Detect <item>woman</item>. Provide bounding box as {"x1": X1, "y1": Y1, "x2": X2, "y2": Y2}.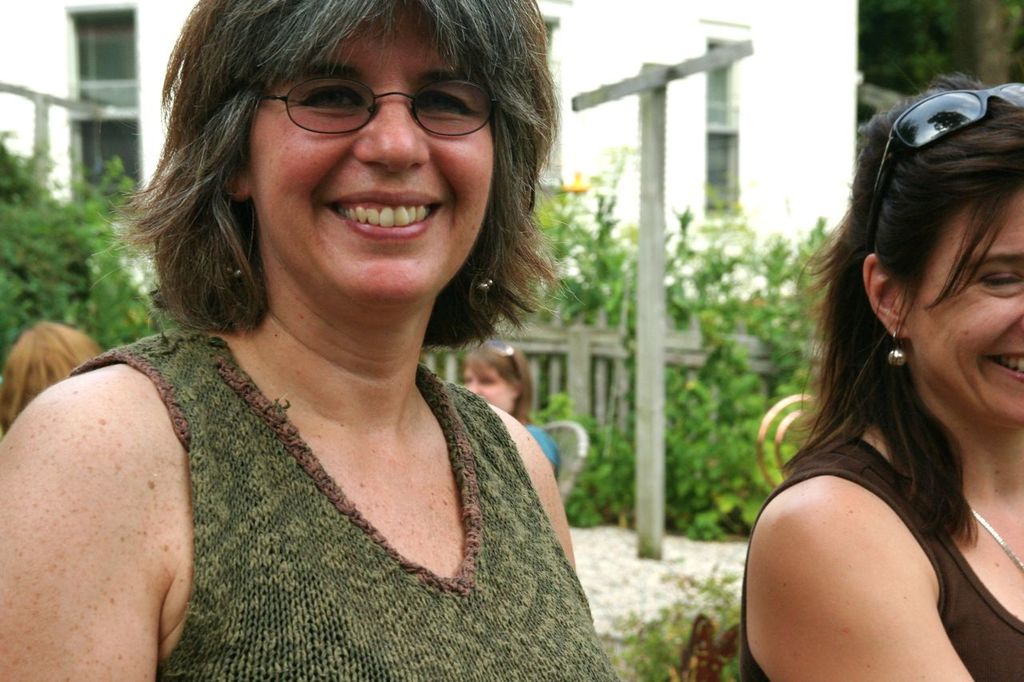
{"x1": 737, "y1": 80, "x2": 1023, "y2": 681}.
